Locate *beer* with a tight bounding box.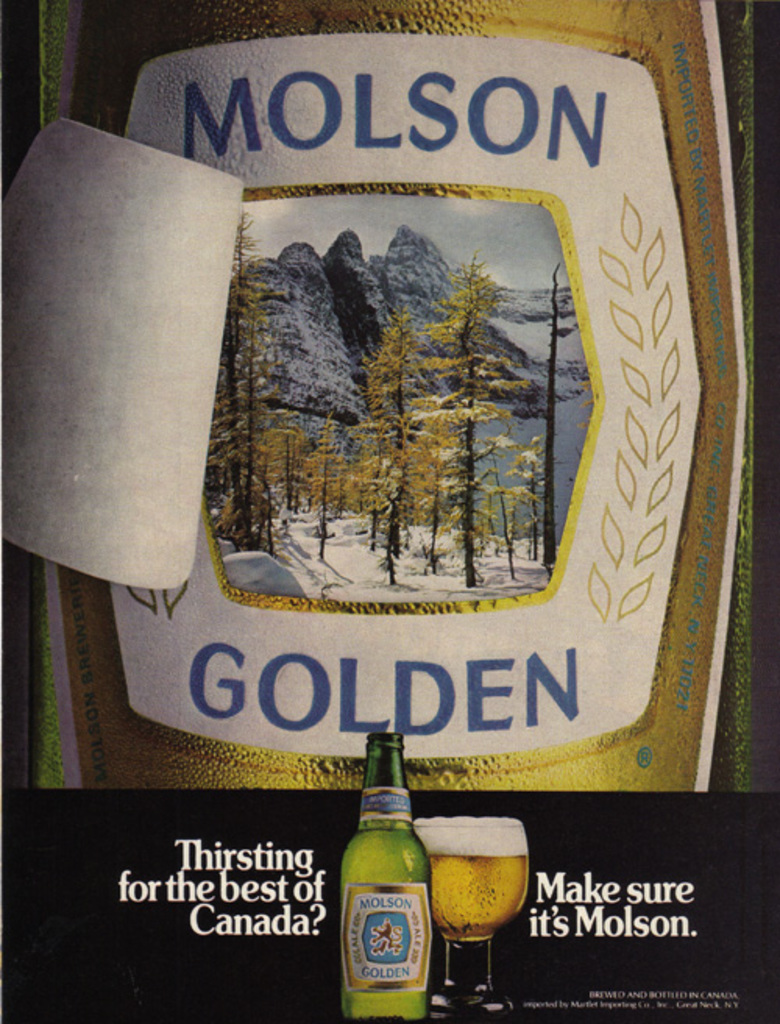
417, 812, 541, 935.
